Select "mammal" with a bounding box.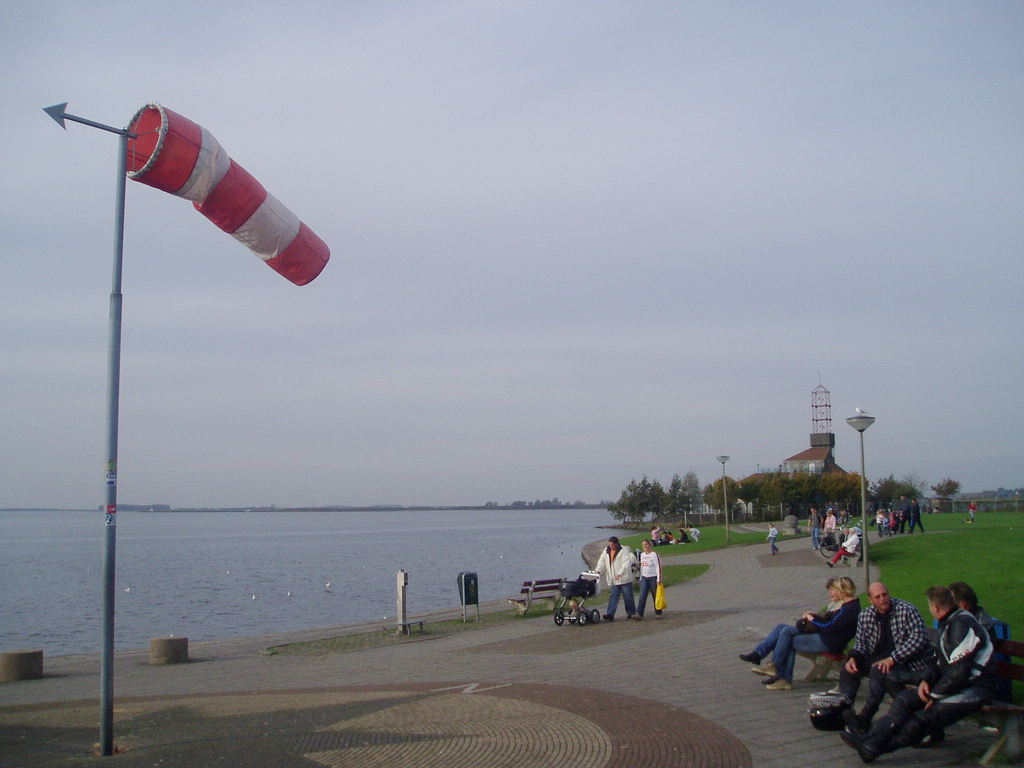
(left=967, top=502, right=979, bottom=520).
